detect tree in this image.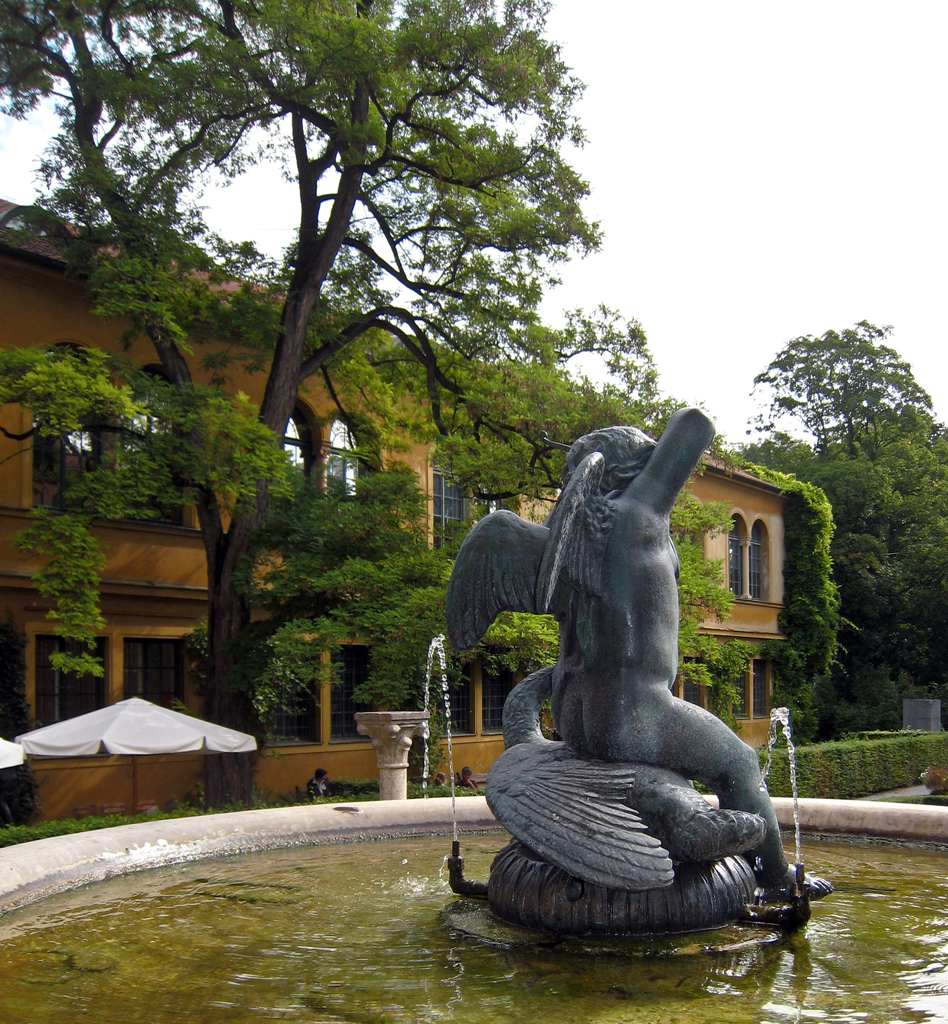
Detection: <box>0,0,693,814</box>.
